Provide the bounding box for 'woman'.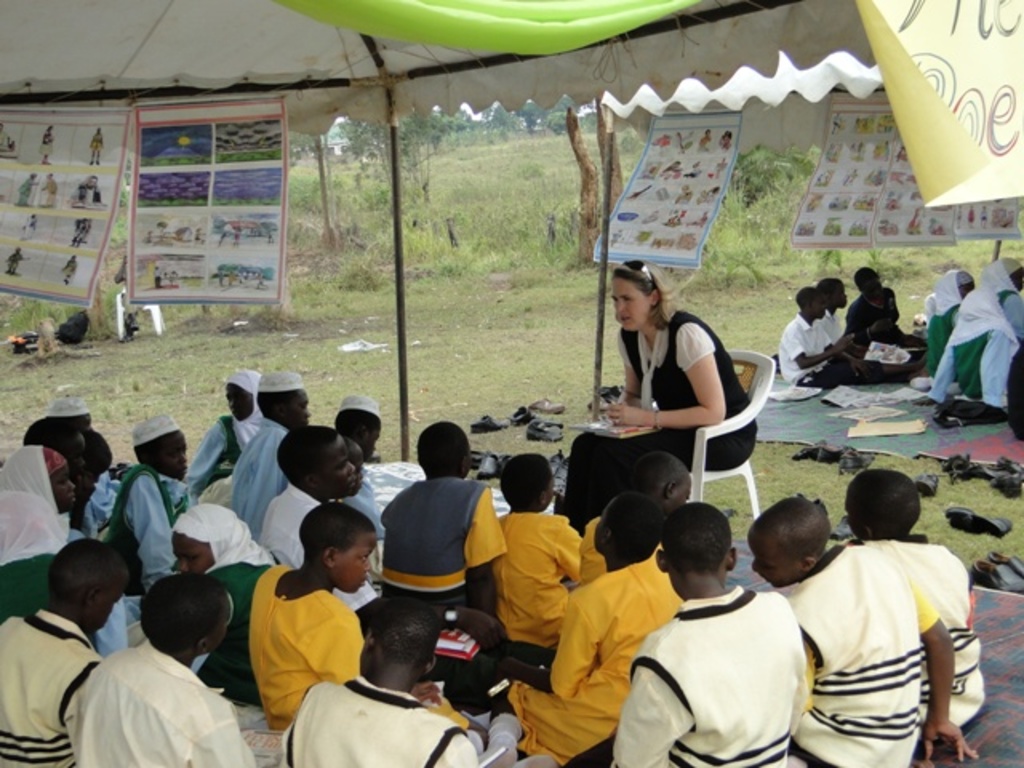
bbox(926, 267, 974, 374).
